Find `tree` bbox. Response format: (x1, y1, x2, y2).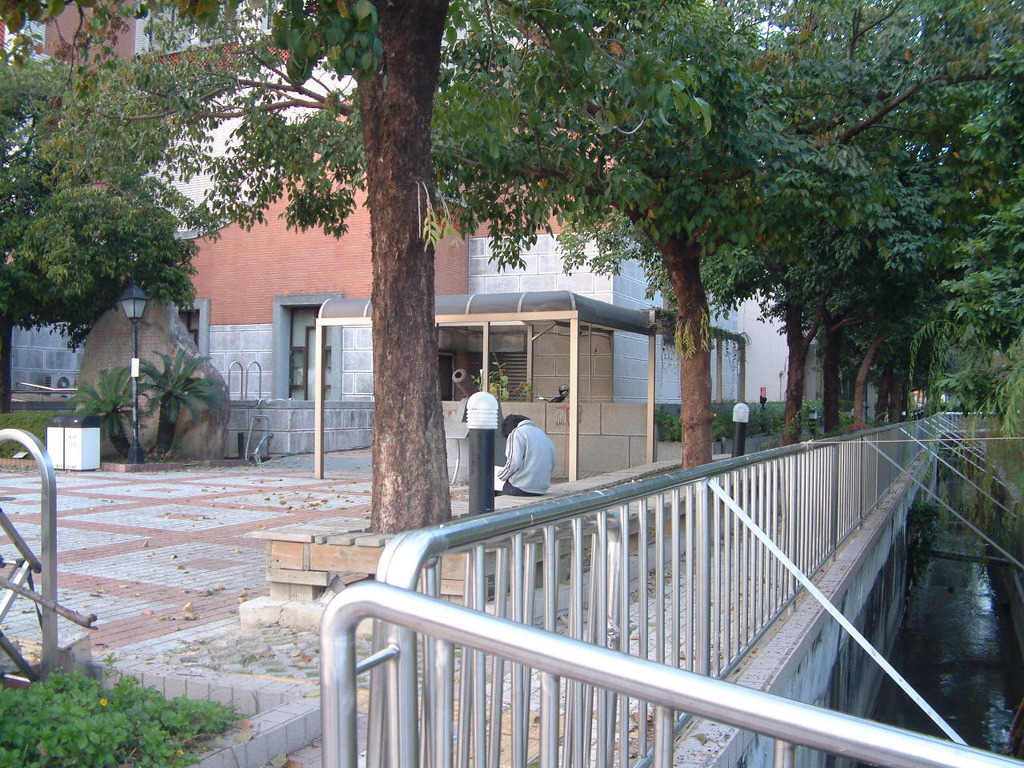
(70, 370, 148, 462).
